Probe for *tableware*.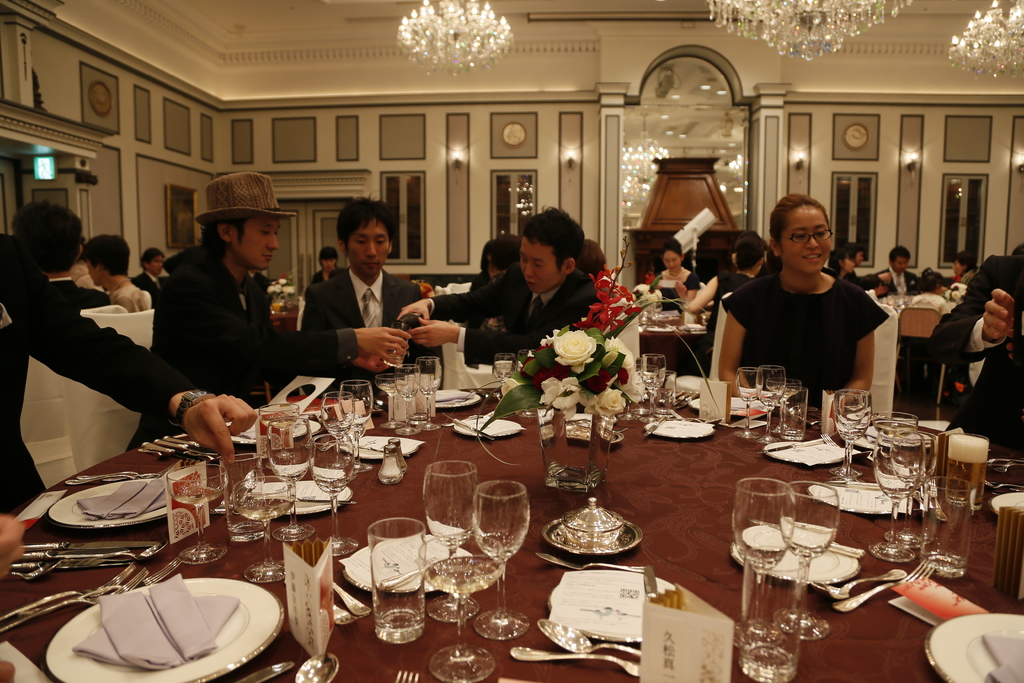
Probe result: <box>330,601,359,626</box>.
